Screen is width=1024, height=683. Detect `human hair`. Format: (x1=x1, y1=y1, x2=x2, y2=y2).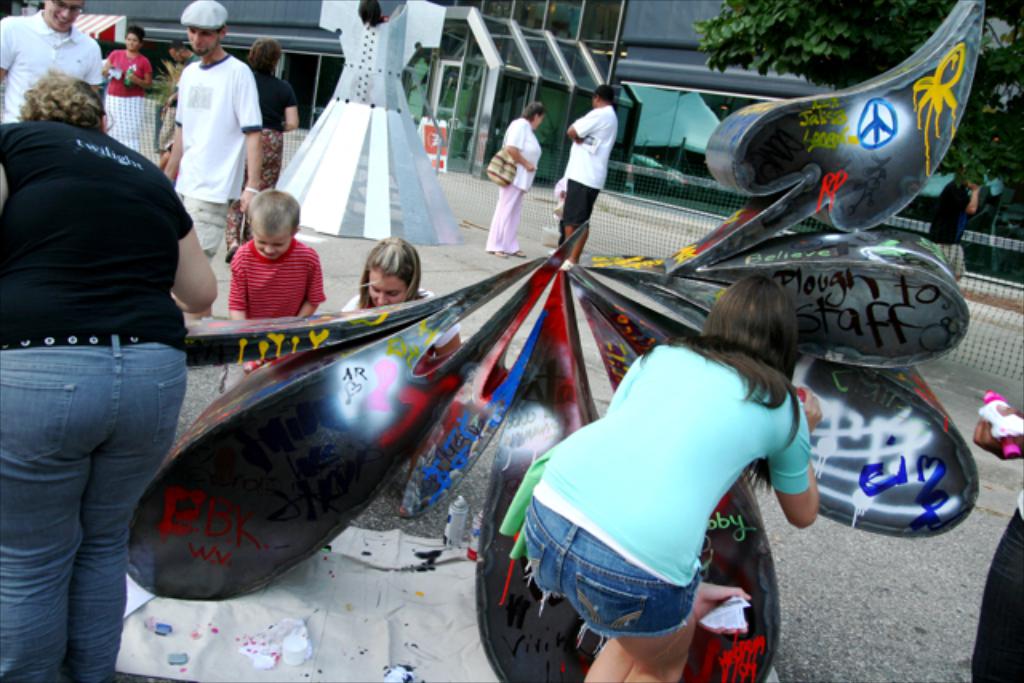
(x1=360, y1=237, x2=426, y2=302).
